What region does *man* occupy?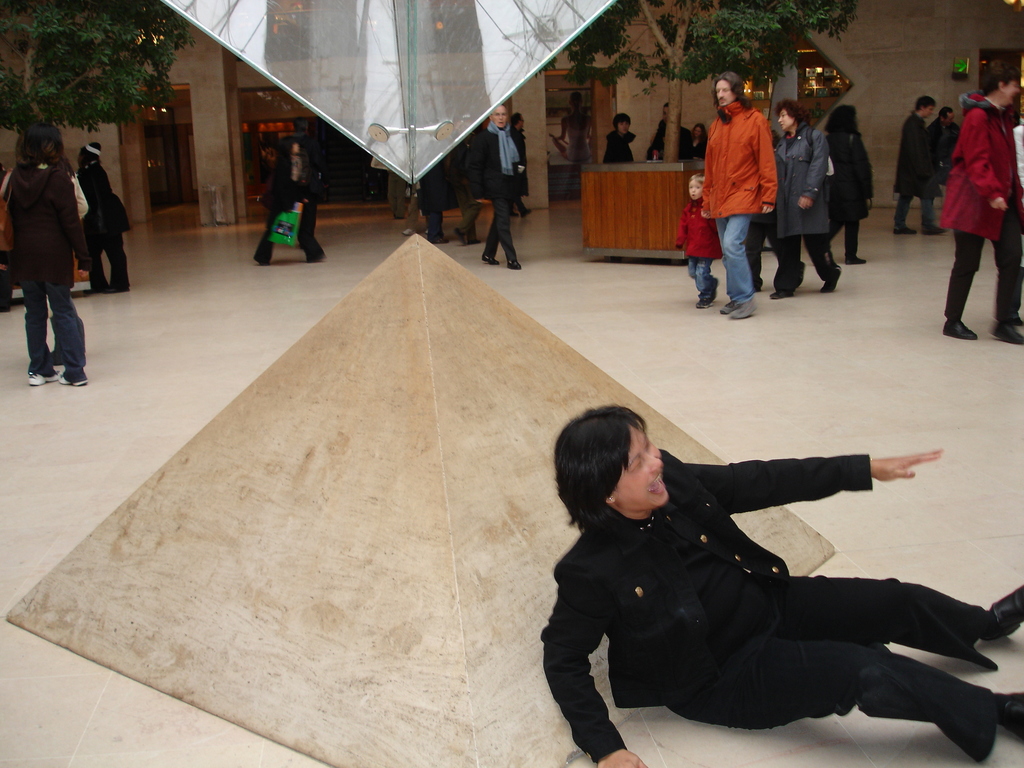
detection(895, 89, 940, 235).
